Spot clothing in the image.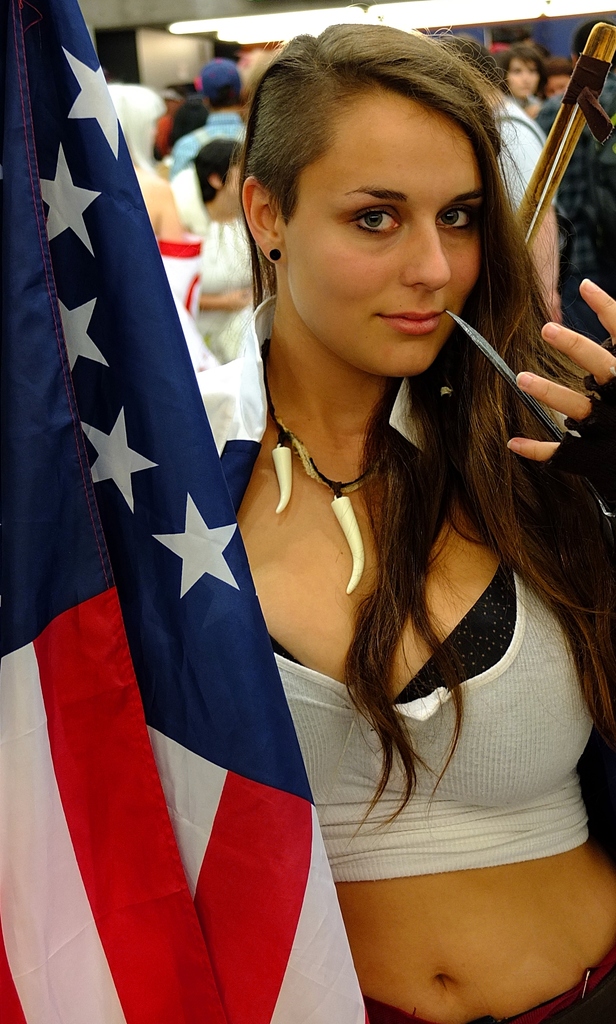
clothing found at [x1=126, y1=101, x2=262, y2=383].
